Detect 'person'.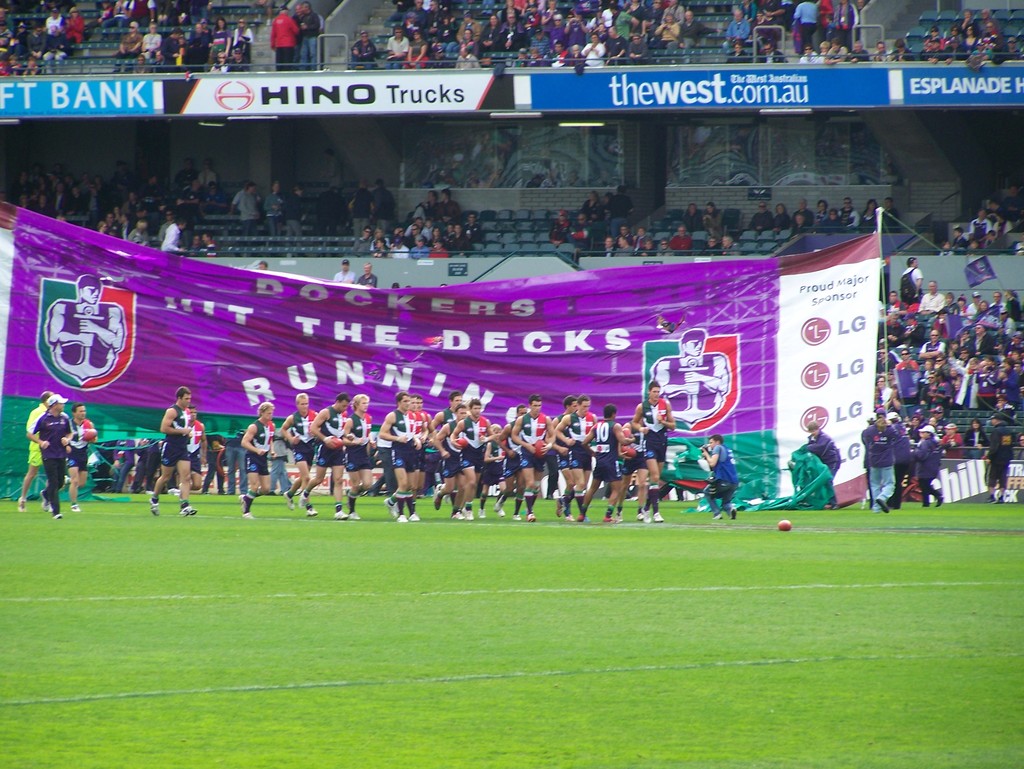
Detected at bbox=(449, 398, 498, 519).
